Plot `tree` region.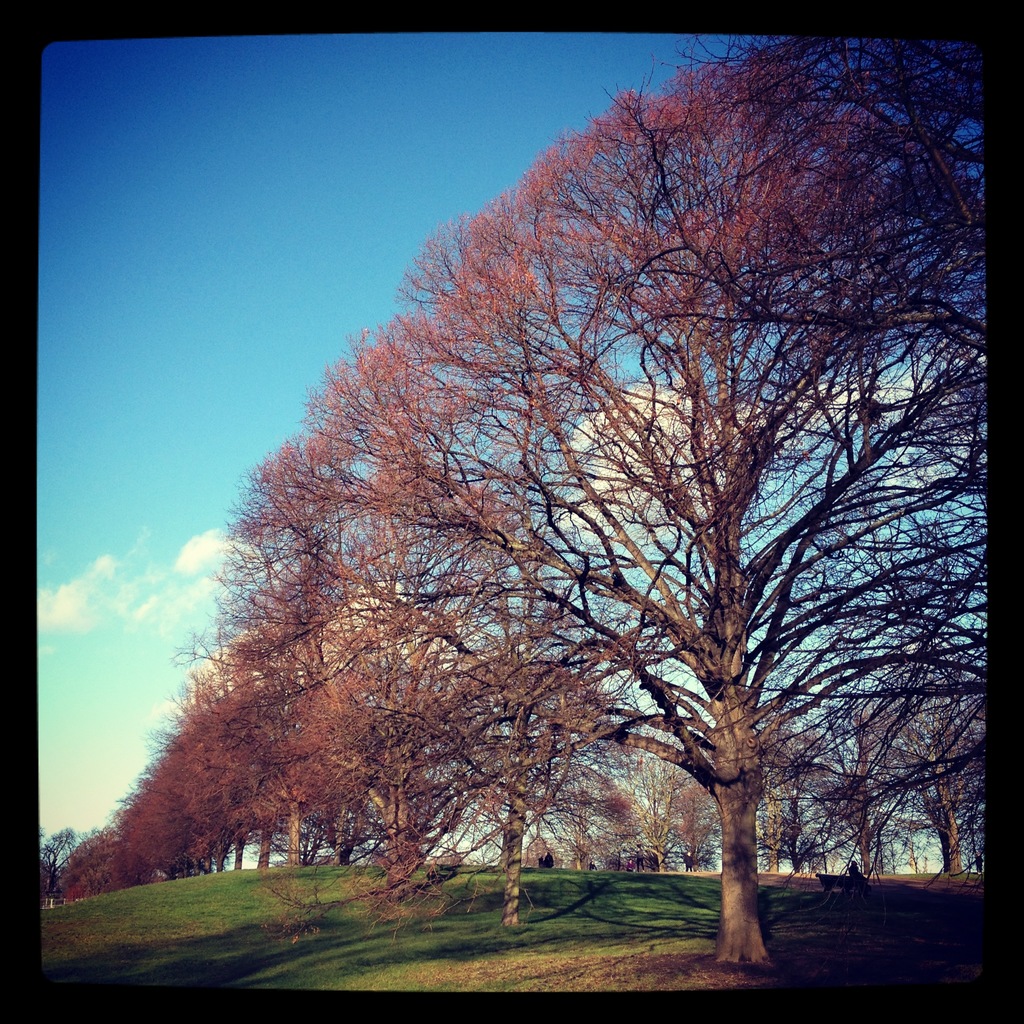
Plotted at [35,827,75,900].
